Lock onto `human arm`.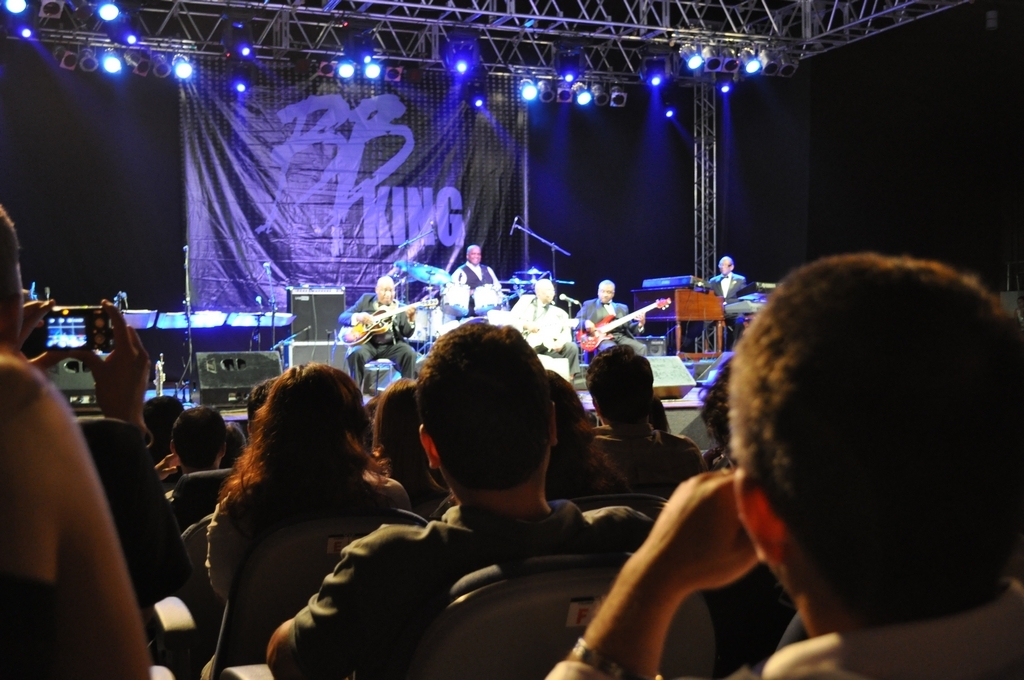
Locked: [267,542,390,679].
